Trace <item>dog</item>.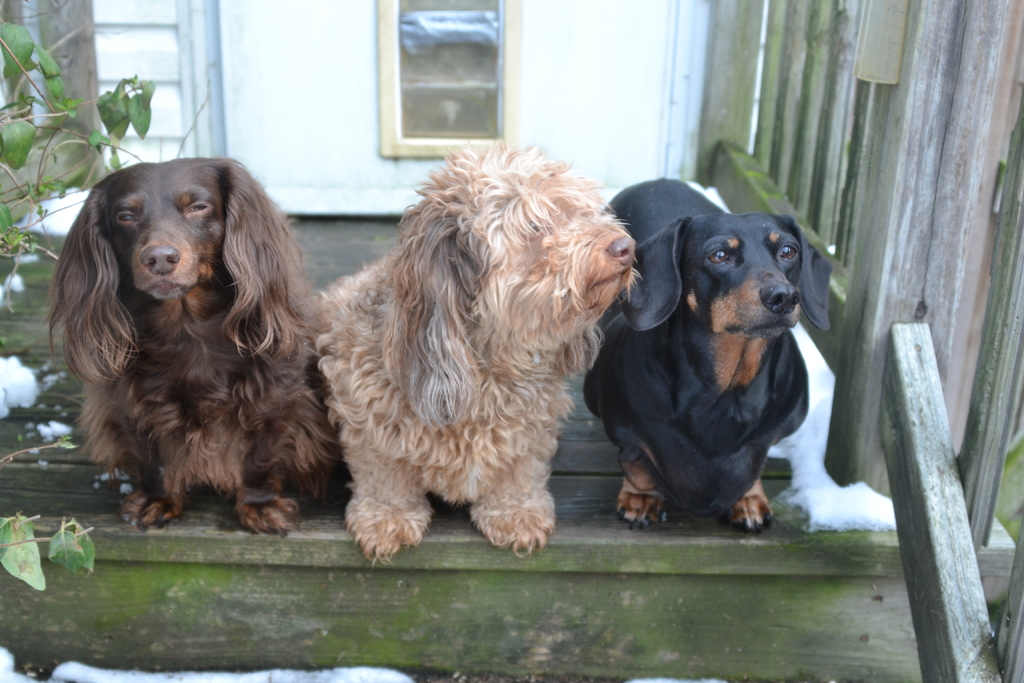
Traced to bbox=[43, 152, 346, 539].
